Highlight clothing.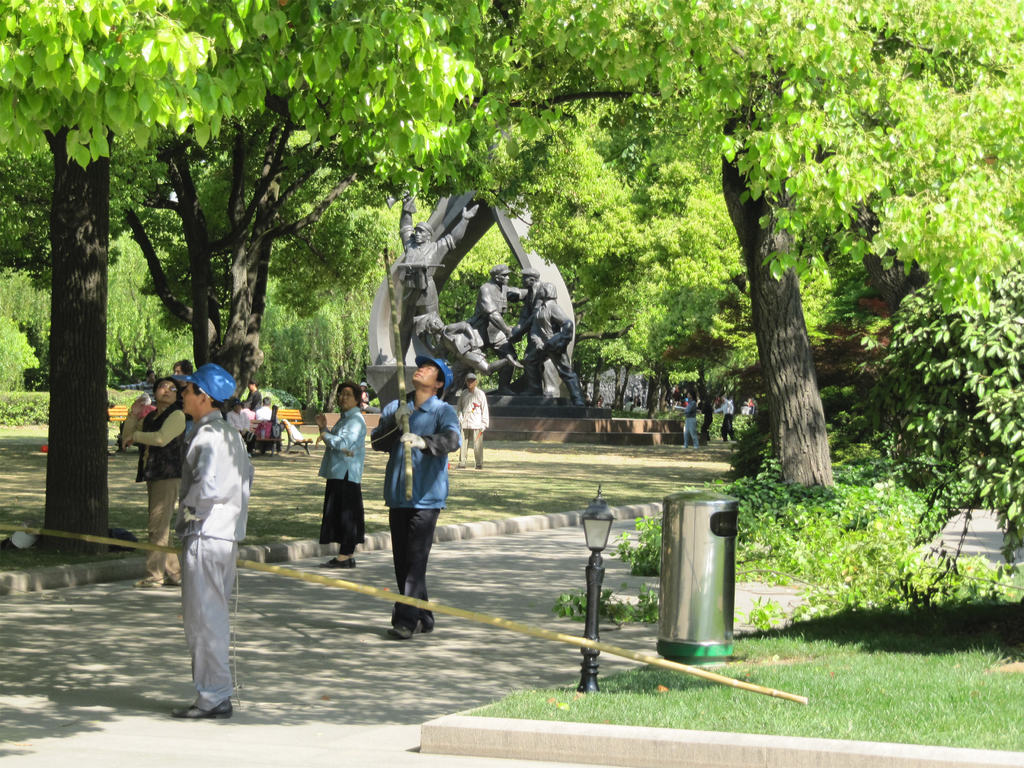
Highlighted region: [469,260,518,349].
